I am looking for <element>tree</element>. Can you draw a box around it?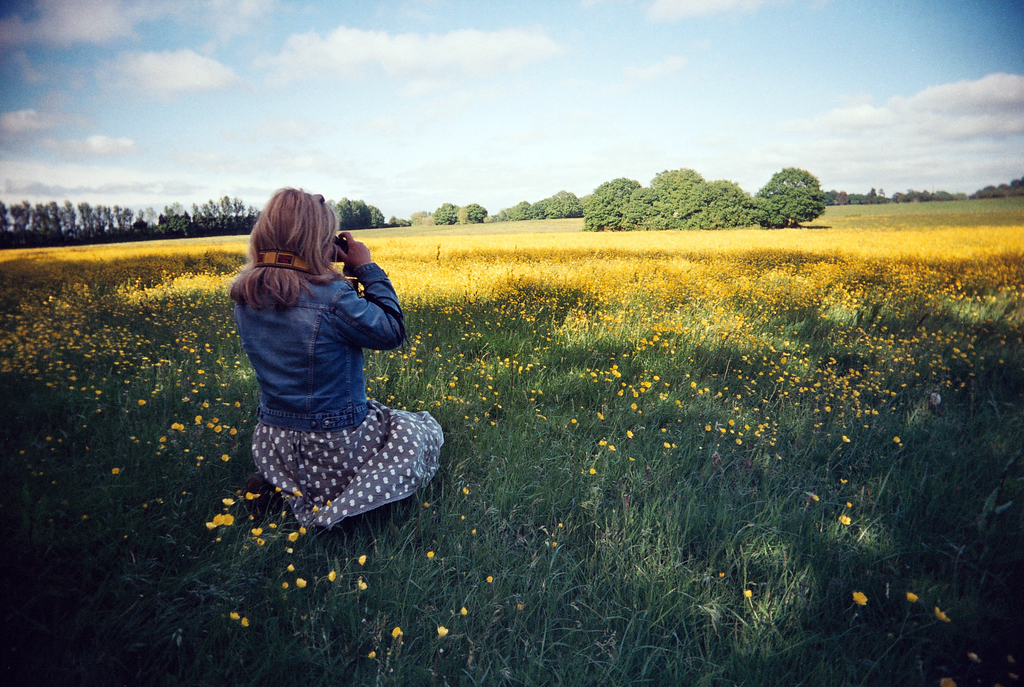
Sure, the bounding box is Rect(189, 198, 228, 240).
